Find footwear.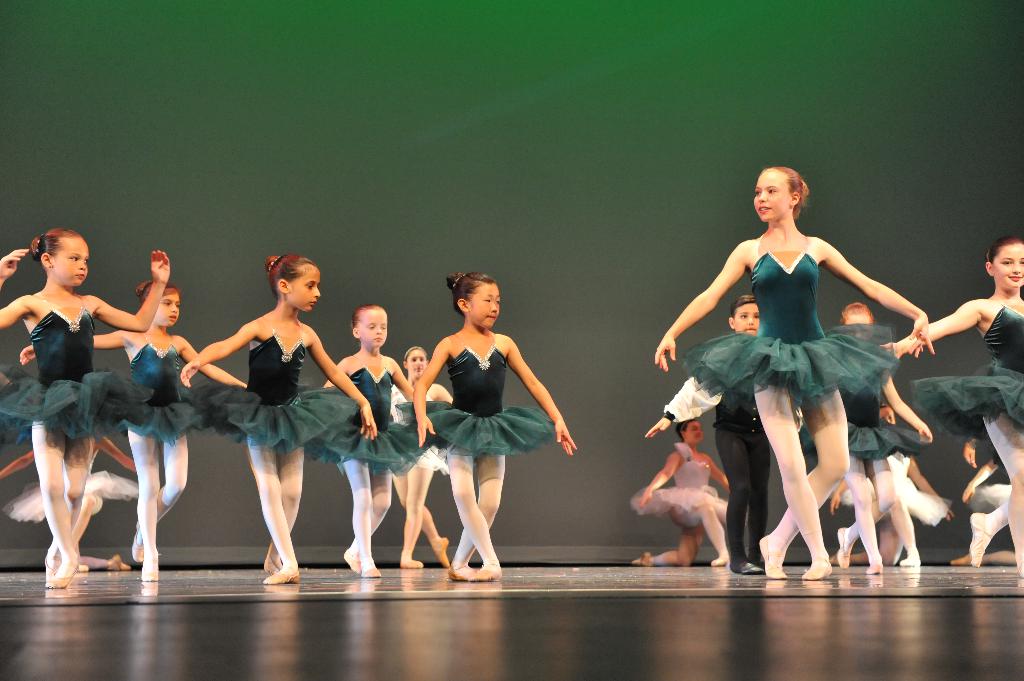
detection(260, 570, 301, 584).
